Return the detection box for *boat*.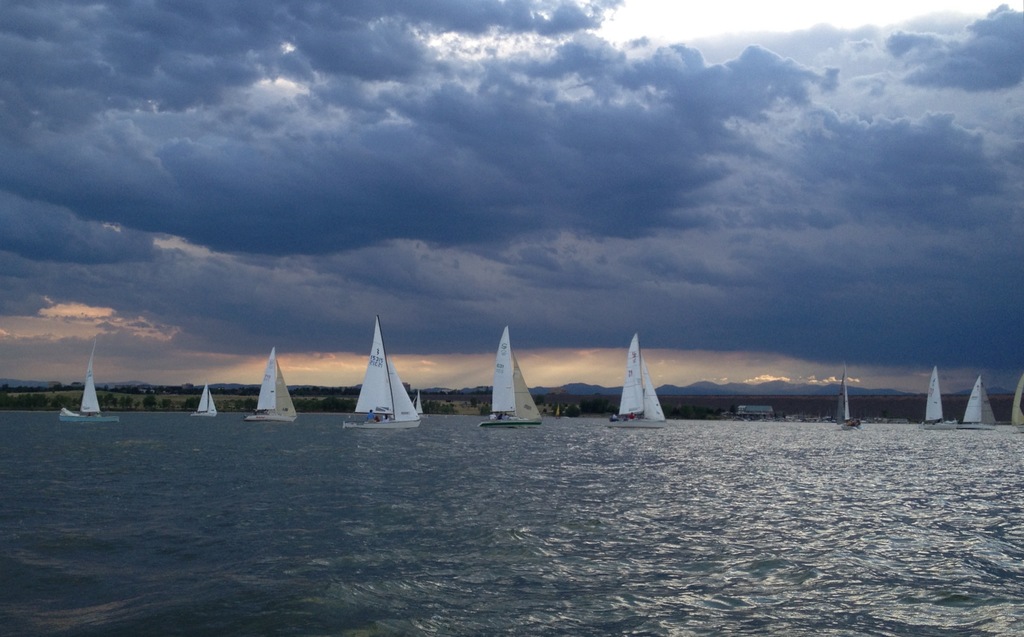
x1=244 y1=347 x2=298 y2=423.
